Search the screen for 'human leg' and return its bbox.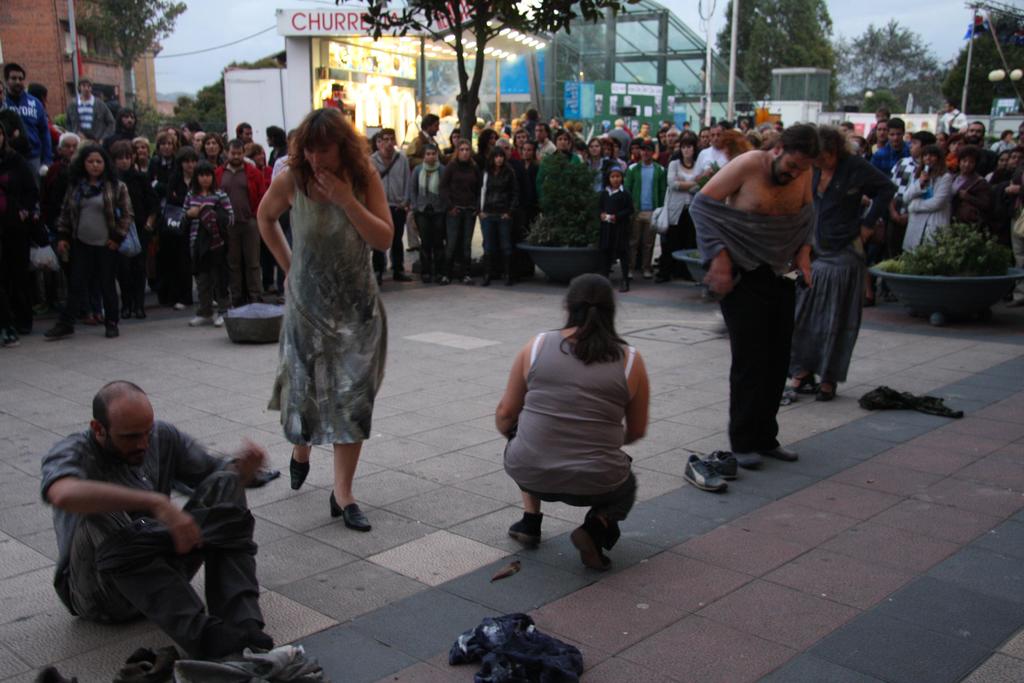
Found: x1=45, y1=247, x2=79, y2=338.
